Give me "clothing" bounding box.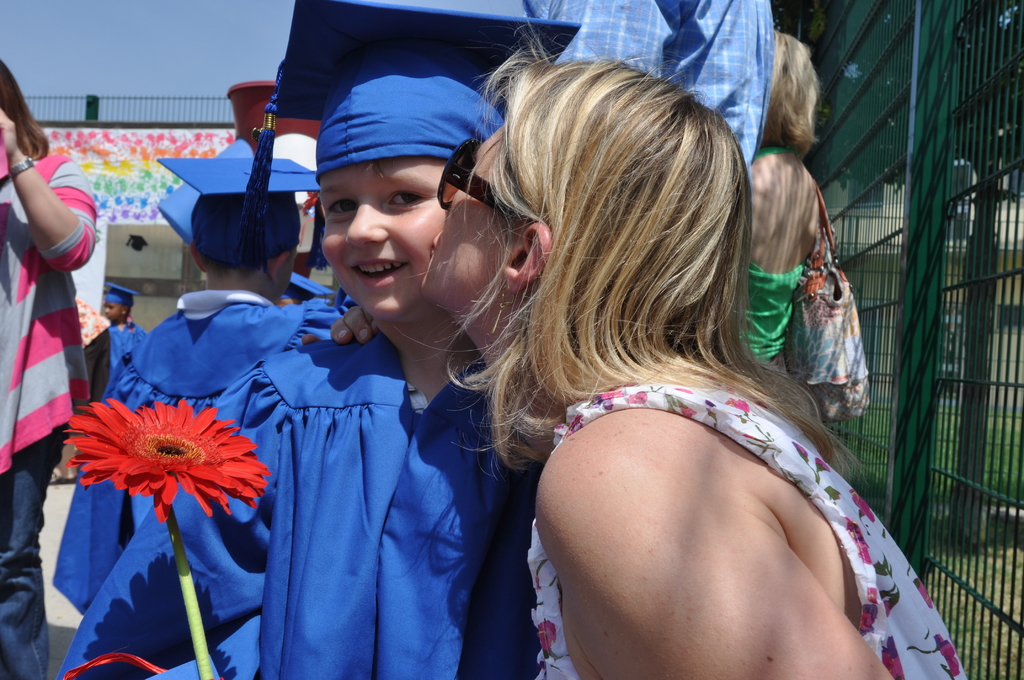
{"x1": 519, "y1": 0, "x2": 771, "y2": 166}.
